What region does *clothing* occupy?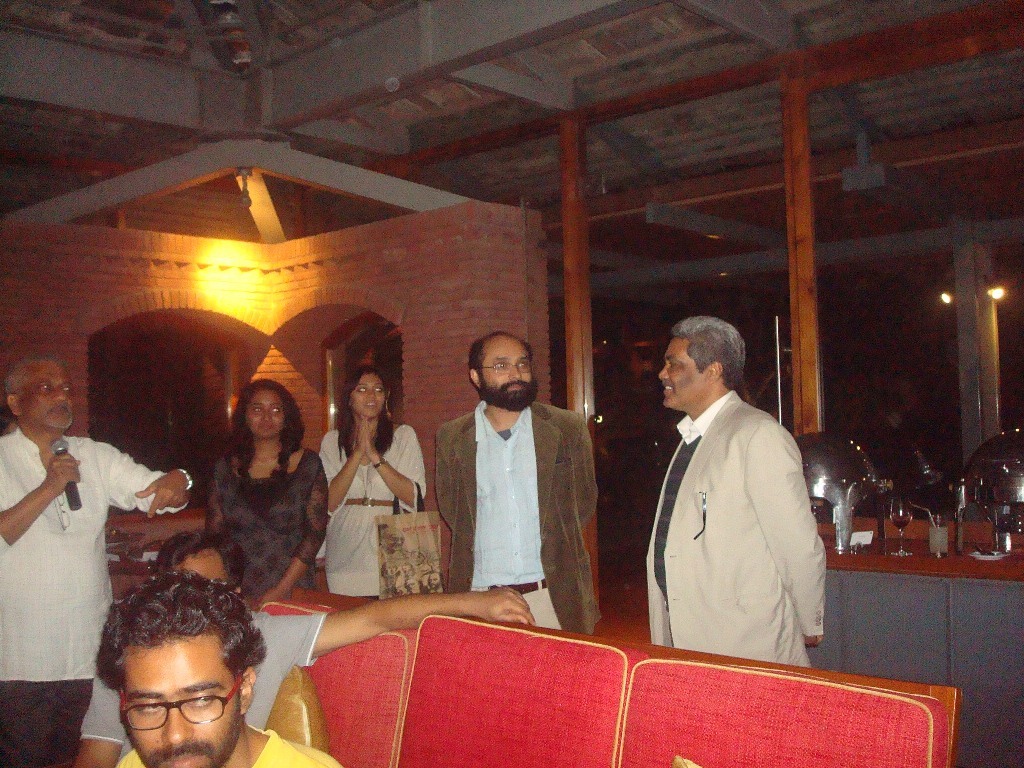
detection(80, 611, 325, 767).
